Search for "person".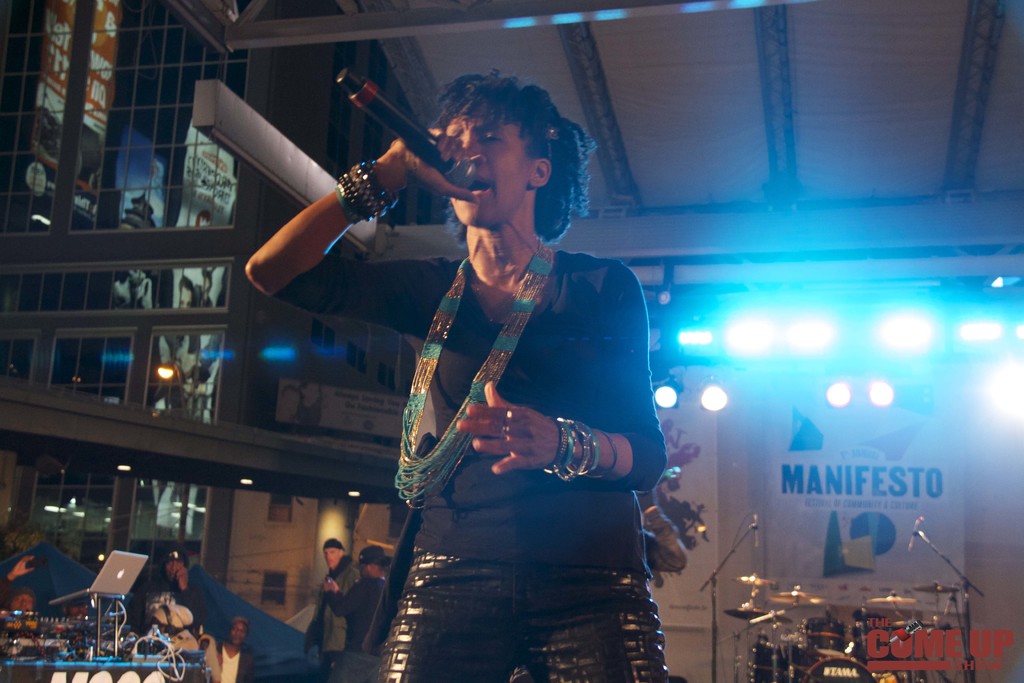
Found at {"left": 303, "top": 538, "right": 356, "bottom": 679}.
